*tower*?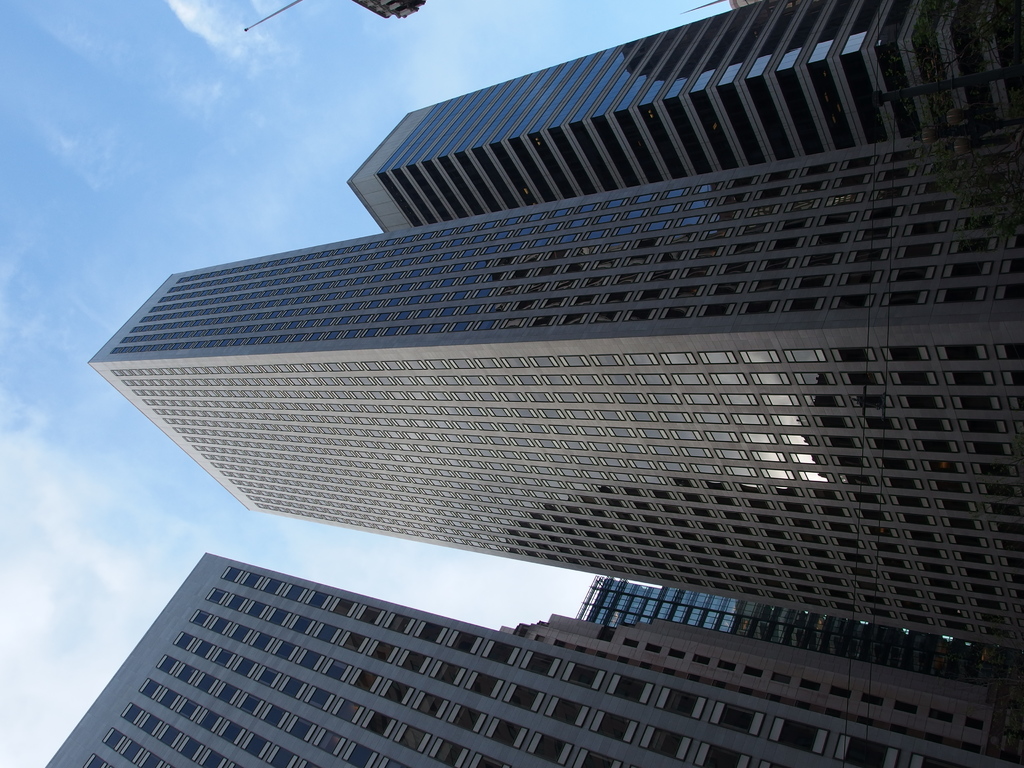
45:554:1002:767
